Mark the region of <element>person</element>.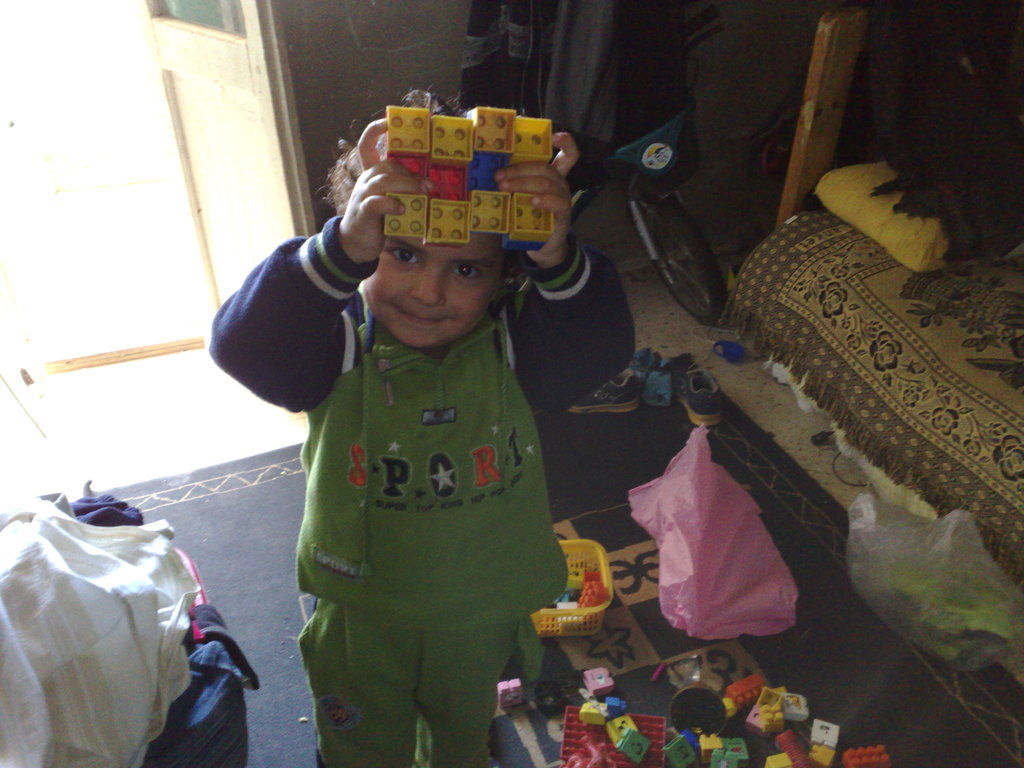
Region: 232,84,596,759.
